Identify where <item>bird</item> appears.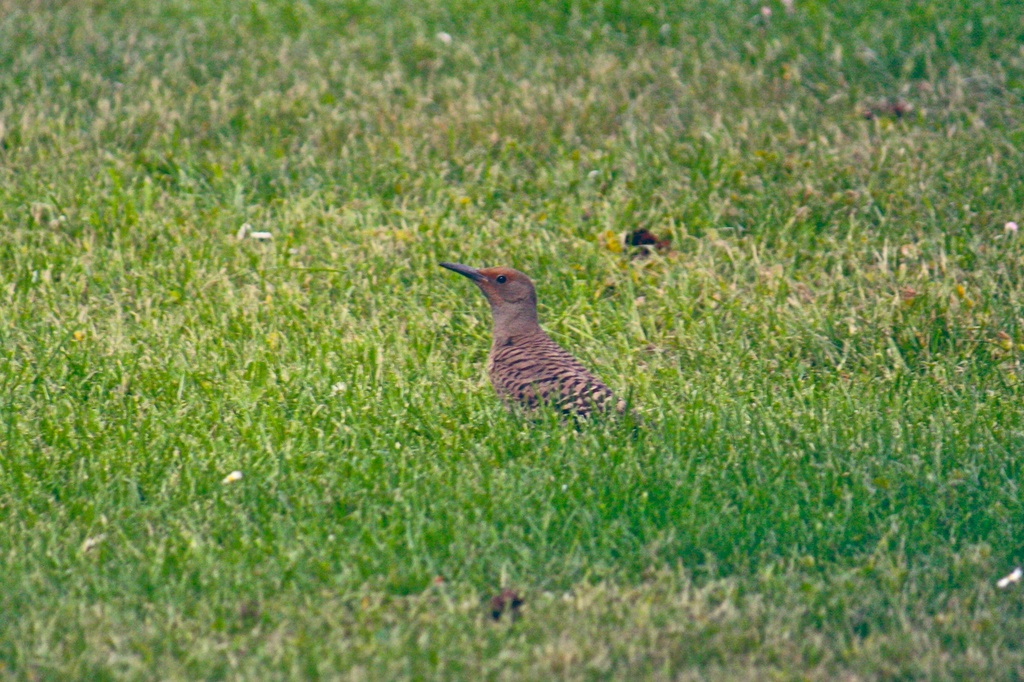
Appears at detection(432, 258, 650, 441).
